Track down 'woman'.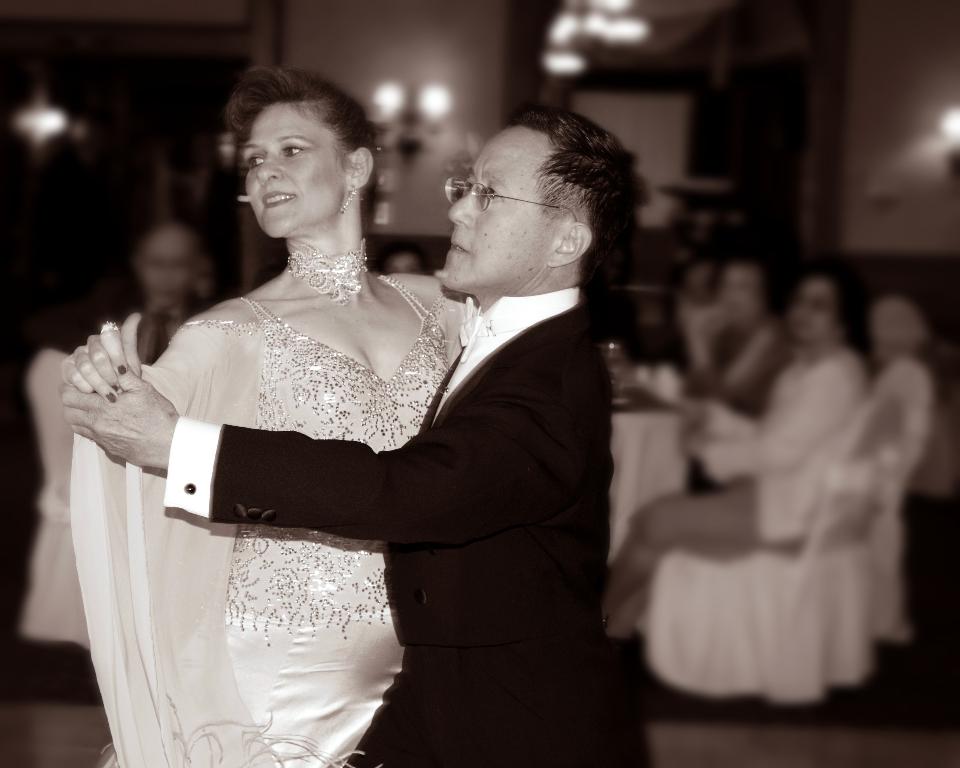
Tracked to box=[65, 67, 475, 767].
